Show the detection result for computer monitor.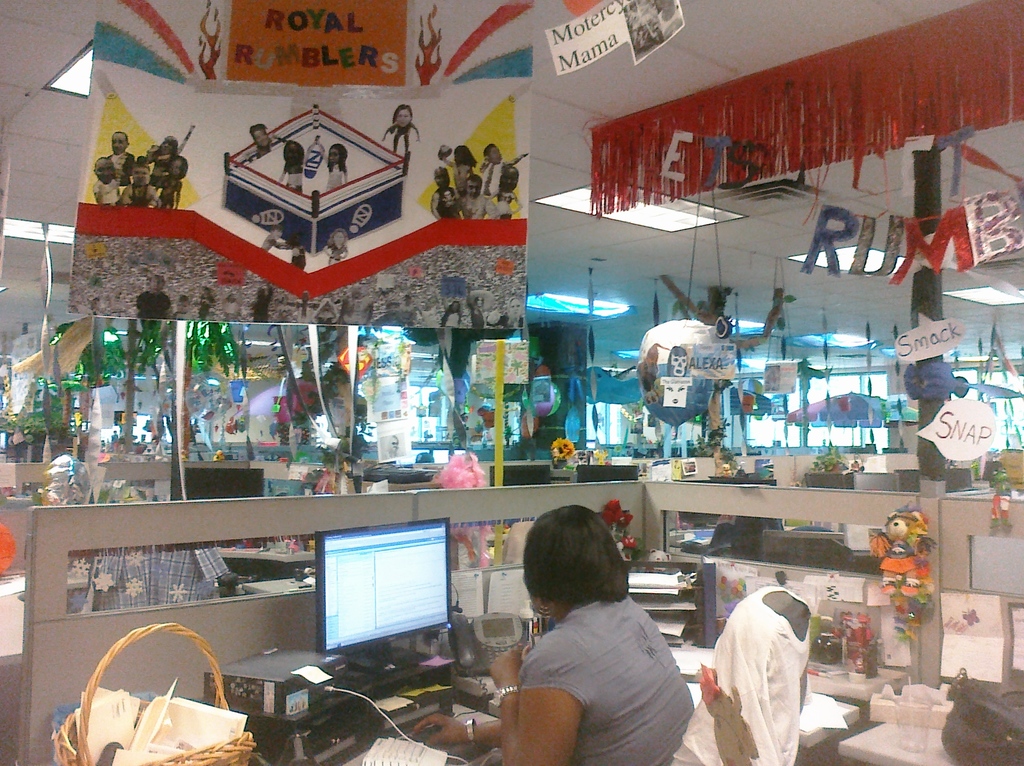
x1=485, y1=462, x2=561, y2=484.
